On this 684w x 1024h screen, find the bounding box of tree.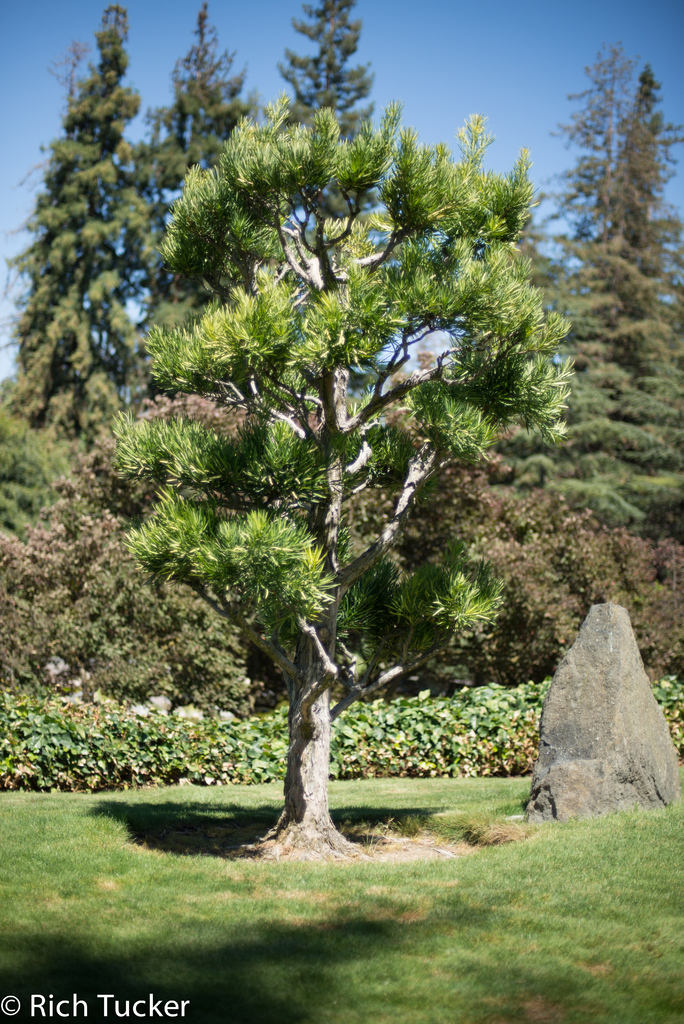
Bounding box: (left=100, top=84, right=567, bottom=856).
